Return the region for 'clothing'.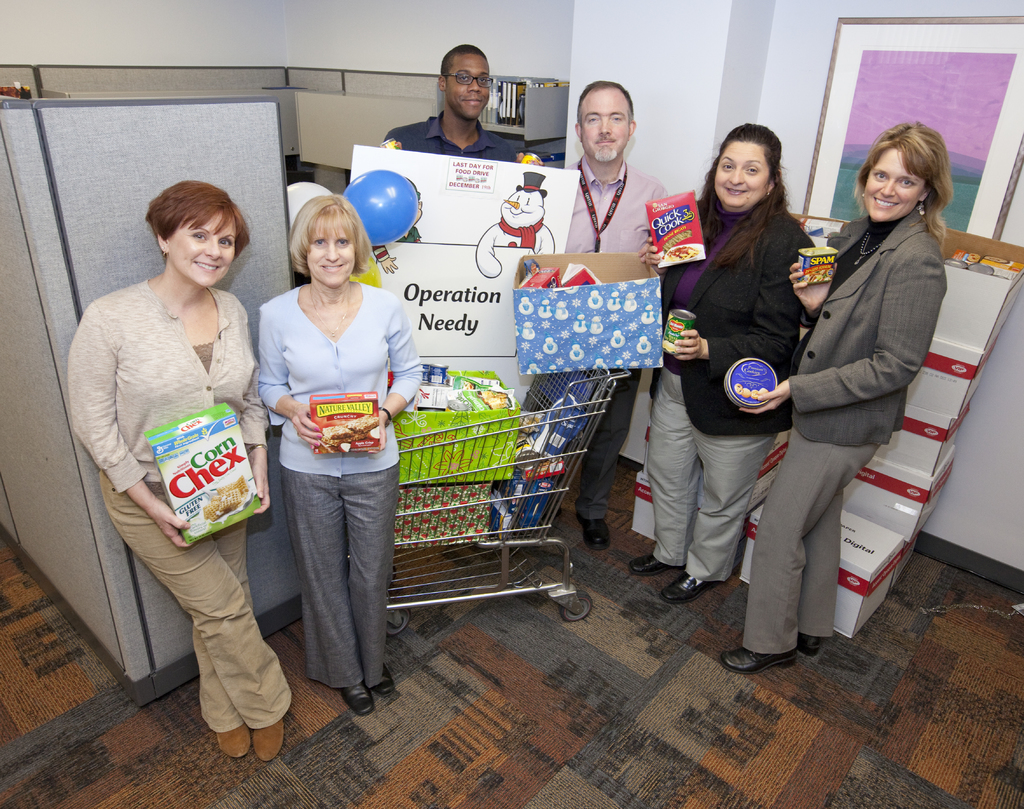
{"left": 567, "top": 159, "right": 684, "bottom": 514}.
